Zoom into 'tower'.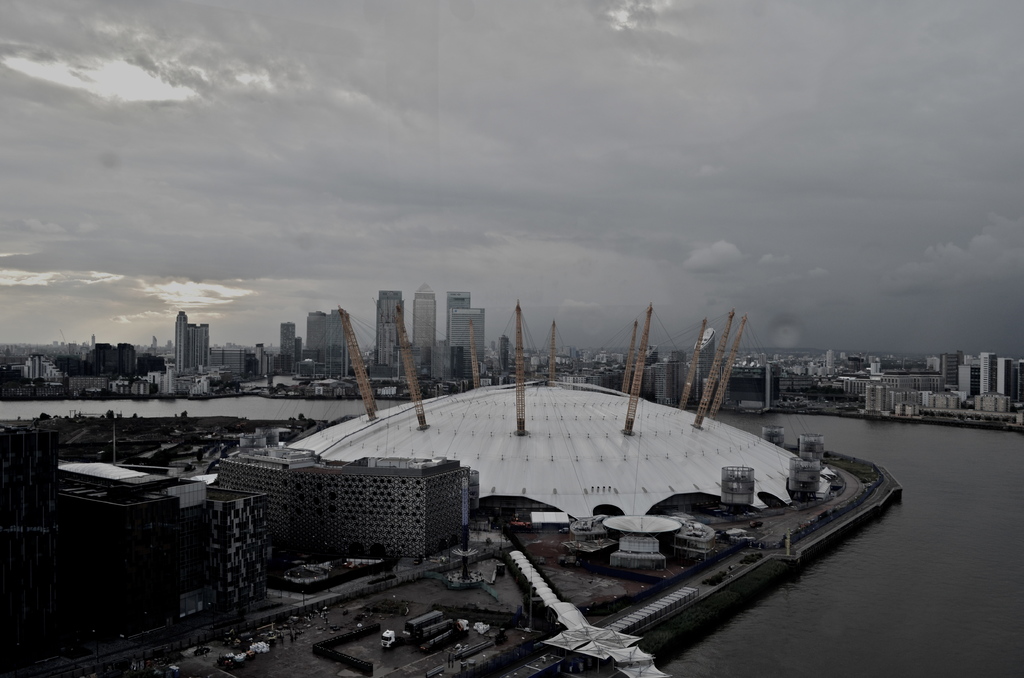
Zoom target: pyautogui.locateOnScreen(374, 289, 404, 366).
